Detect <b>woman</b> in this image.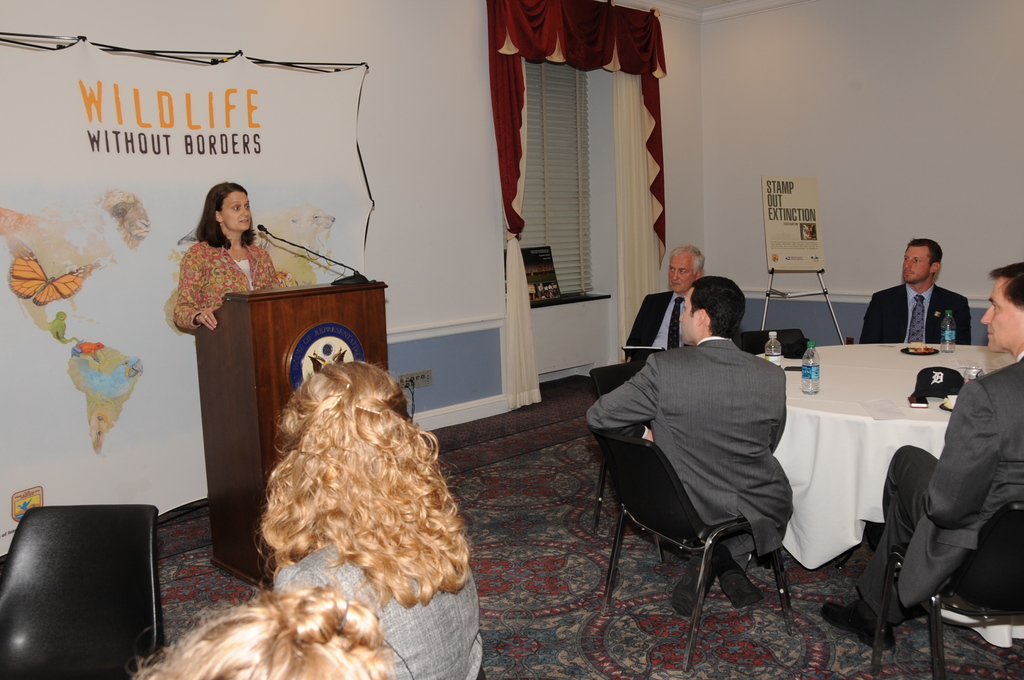
Detection: box(257, 360, 486, 679).
